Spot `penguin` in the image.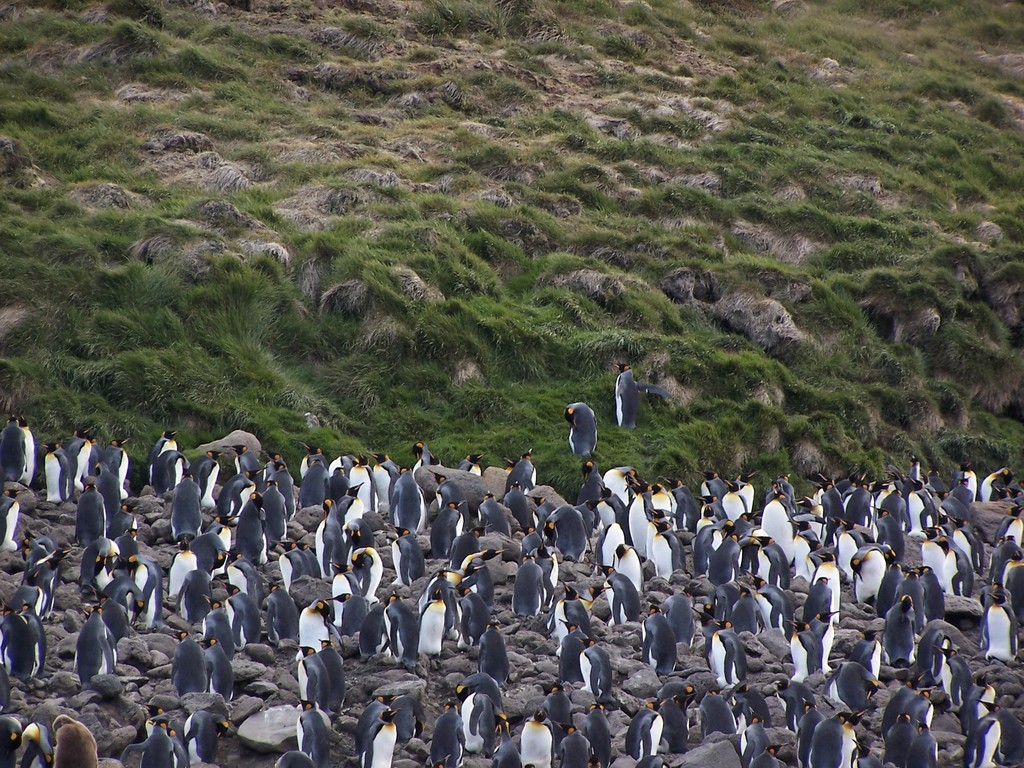
`penguin` found at (703,470,723,502).
